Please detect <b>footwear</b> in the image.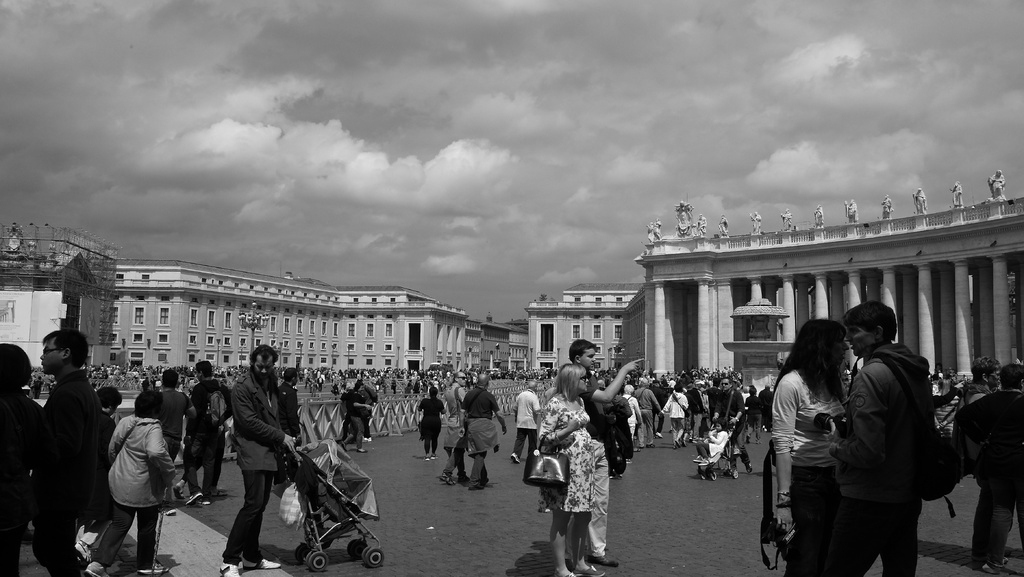
bbox(455, 472, 472, 486).
